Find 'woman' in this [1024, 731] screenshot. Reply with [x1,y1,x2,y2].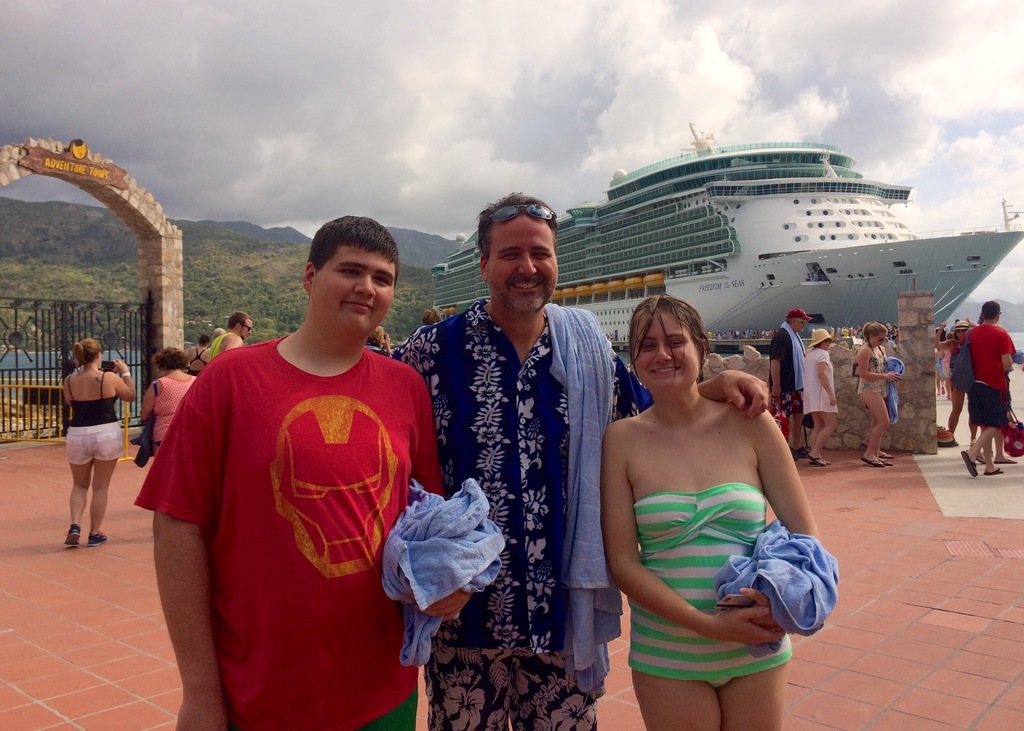
[142,353,196,454].
